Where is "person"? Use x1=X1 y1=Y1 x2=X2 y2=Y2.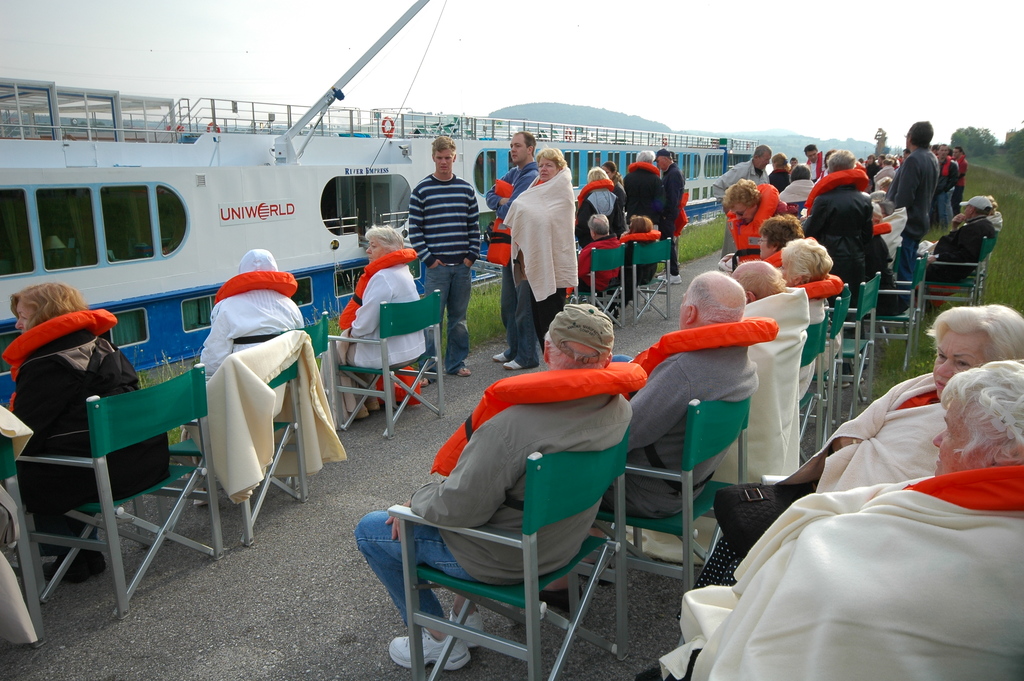
x1=625 y1=135 x2=652 y2=279.
